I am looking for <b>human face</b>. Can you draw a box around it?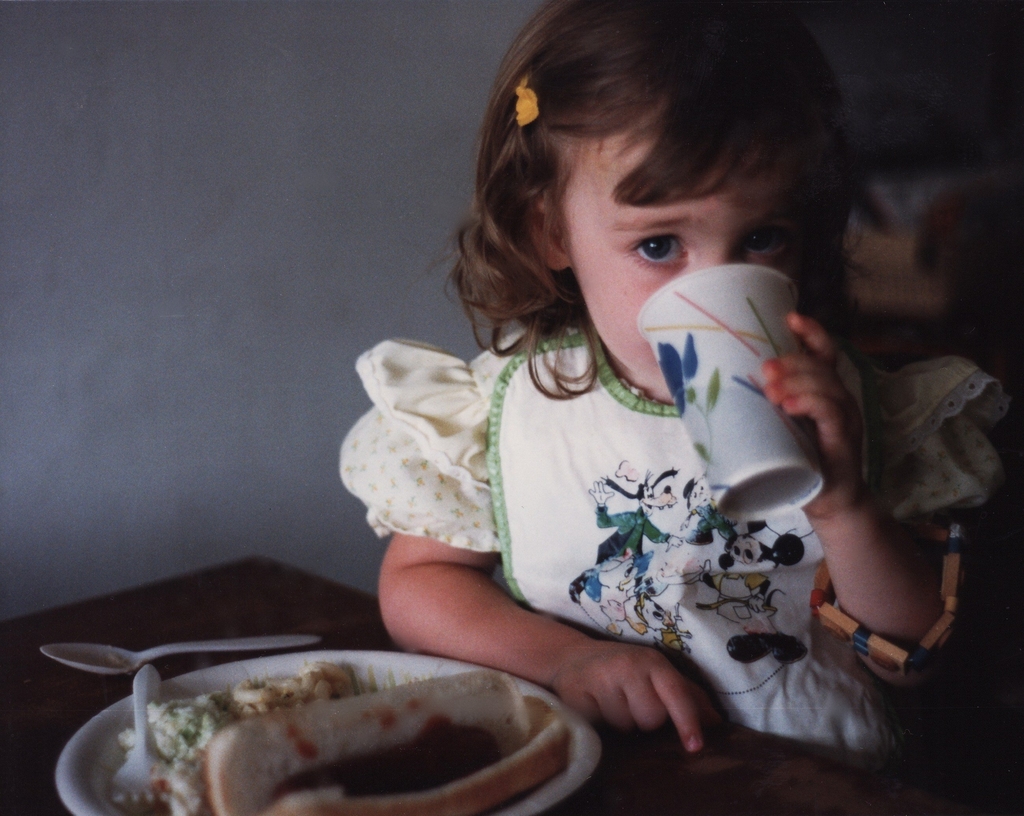
Sure, the bounding box is x1=556 y1=113 x2=824 y2=391.
